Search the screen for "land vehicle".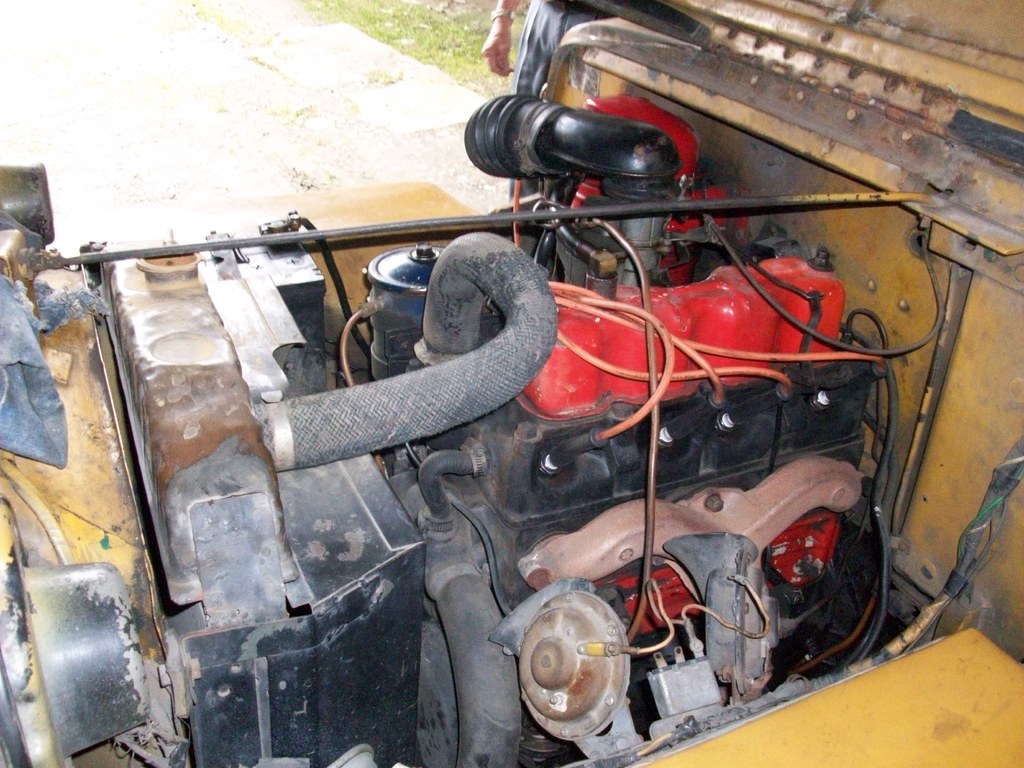
Found at left=0, top=0, right=1023, bottom=767.
